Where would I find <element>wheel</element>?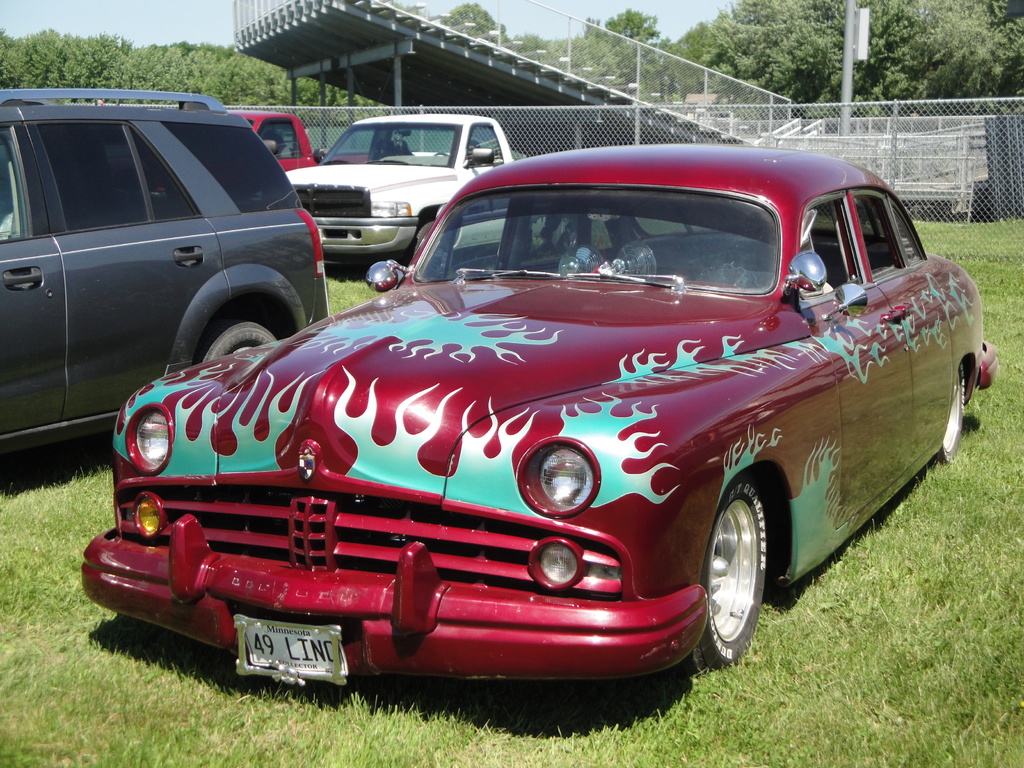
At box(410, 221, 438, 258).
